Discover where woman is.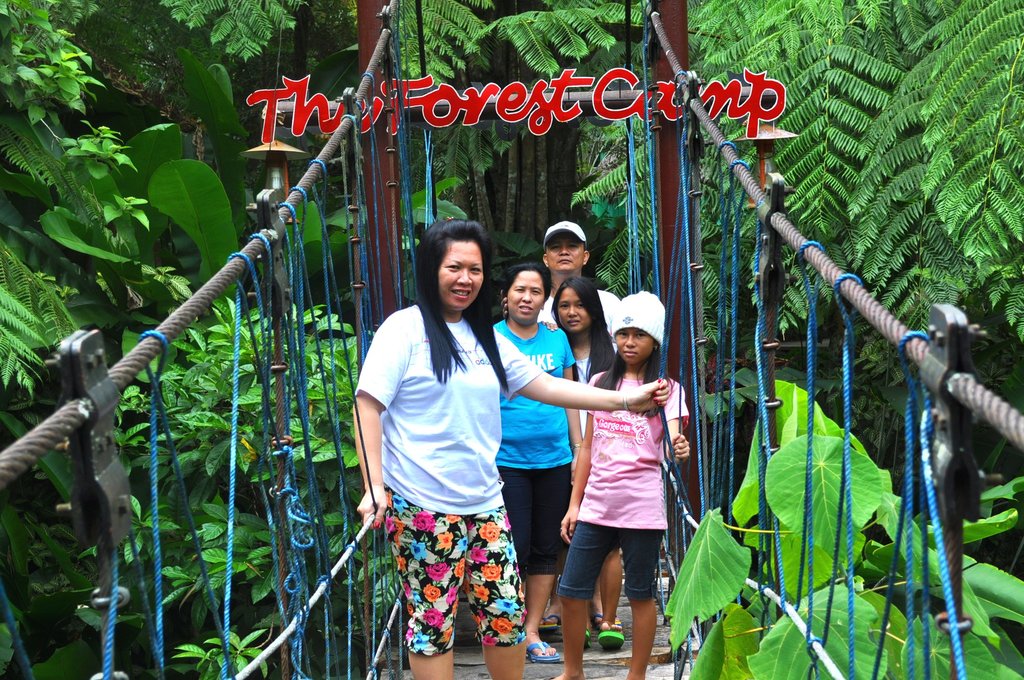
Discovered at {"x1": 351, "y1": 220, "x2": 674, "y2": 679}.
